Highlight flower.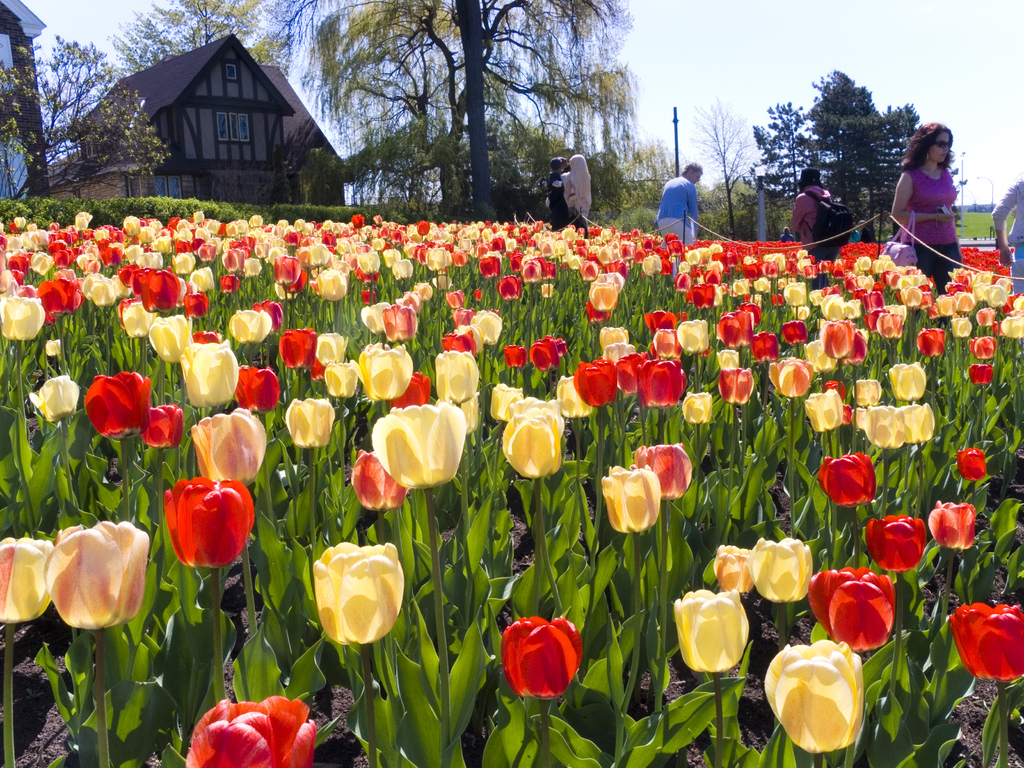
Highlighted region: BBox(157, 476, 257, 568).
